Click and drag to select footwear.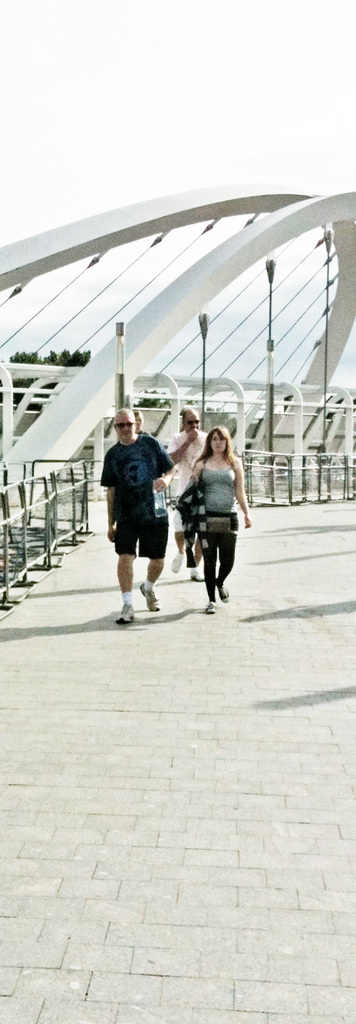
Selection: 188 563 200 579.
